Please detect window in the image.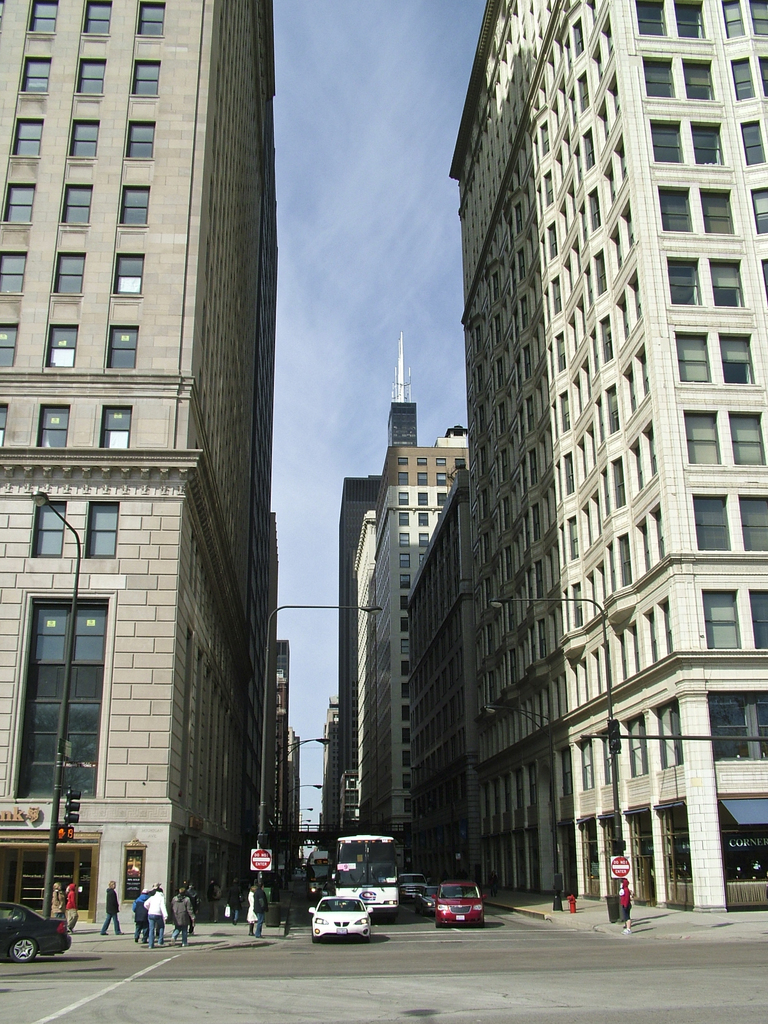
84:501:117:559.
